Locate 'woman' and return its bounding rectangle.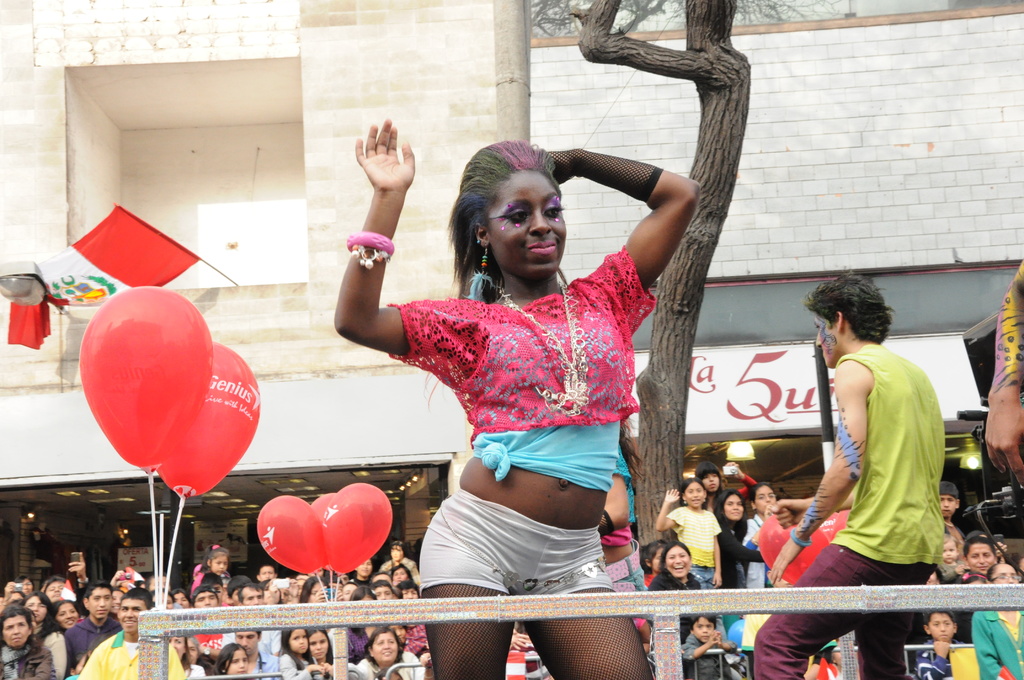
(595, 423, 657, 647).
